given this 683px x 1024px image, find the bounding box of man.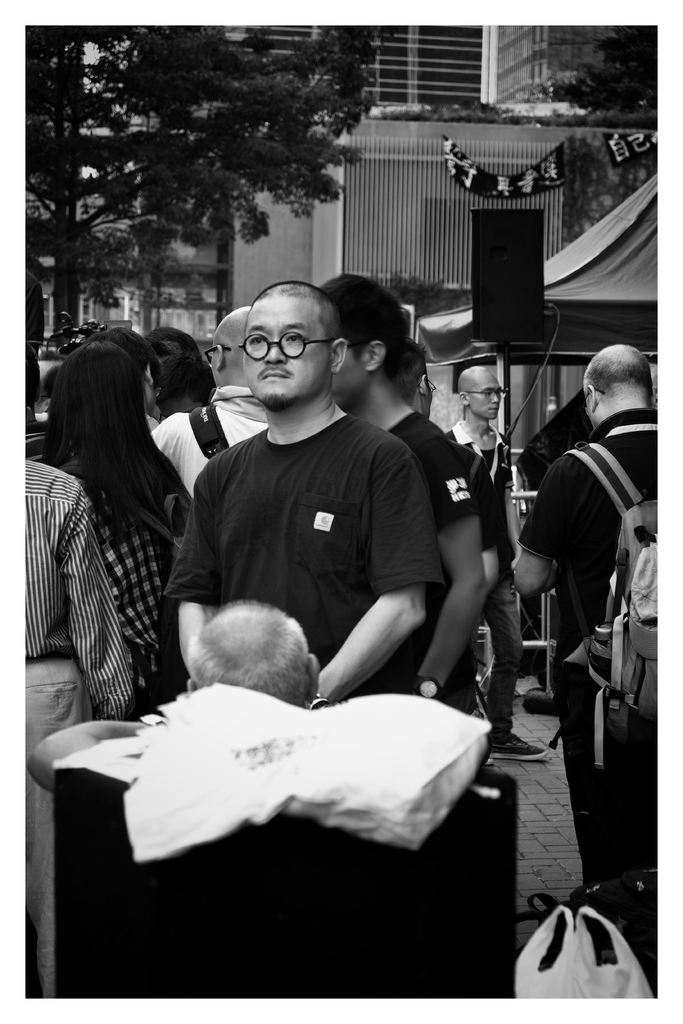
BBox(441, 361, 548, 762).
